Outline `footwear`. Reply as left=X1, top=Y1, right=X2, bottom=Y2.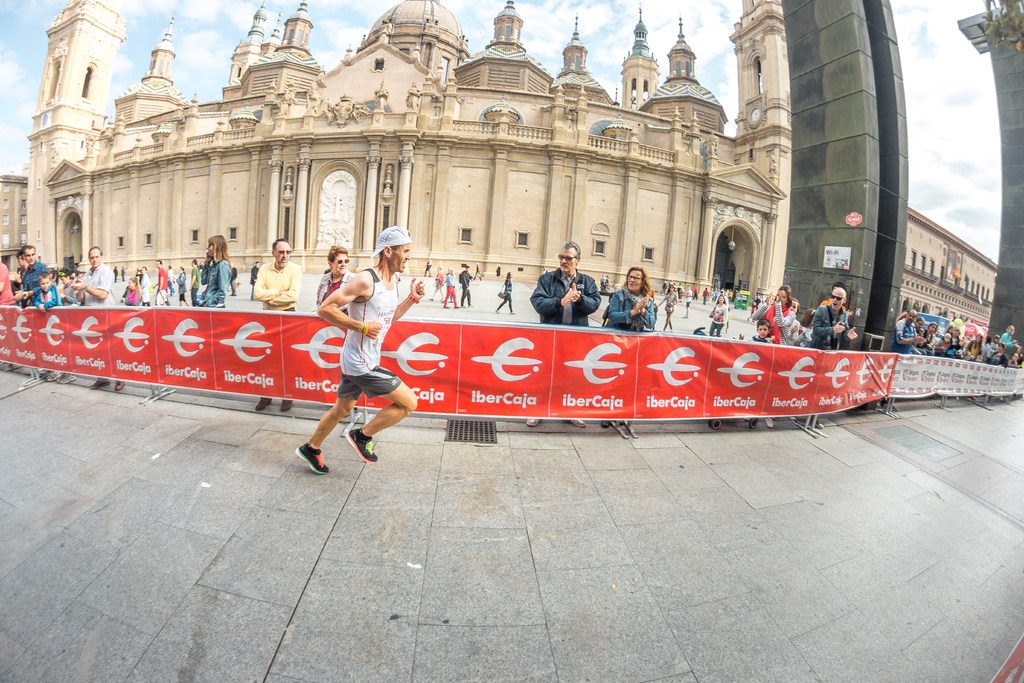
left=255, top=396, right=272, bottom=413.
